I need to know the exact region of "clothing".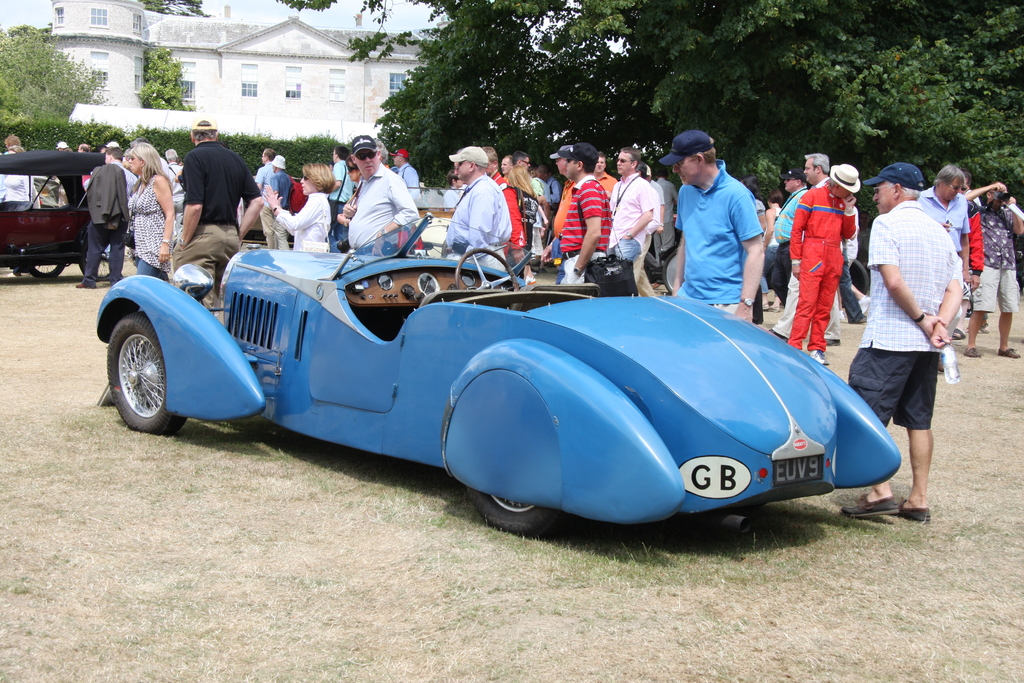
Region: select_region(270, 169, 292, 252).
